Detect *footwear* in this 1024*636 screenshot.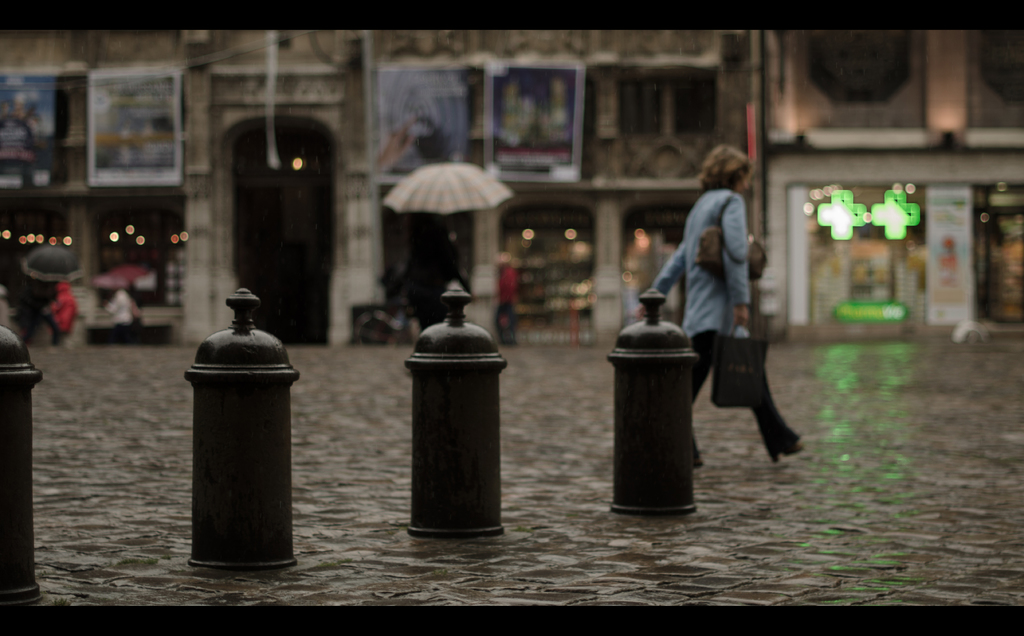
Detection: <bbox>768, 443, 806, 459</bbox>.
